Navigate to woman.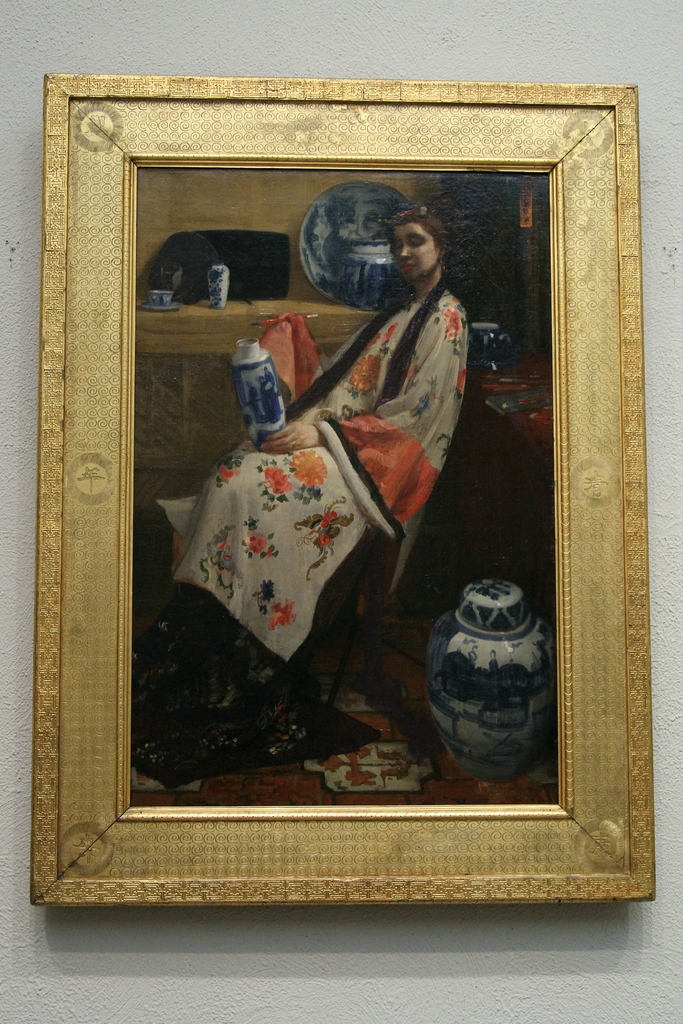
Navigation target: {"left": 151, "top": 193, "right": 482, "bottom": 730}.
